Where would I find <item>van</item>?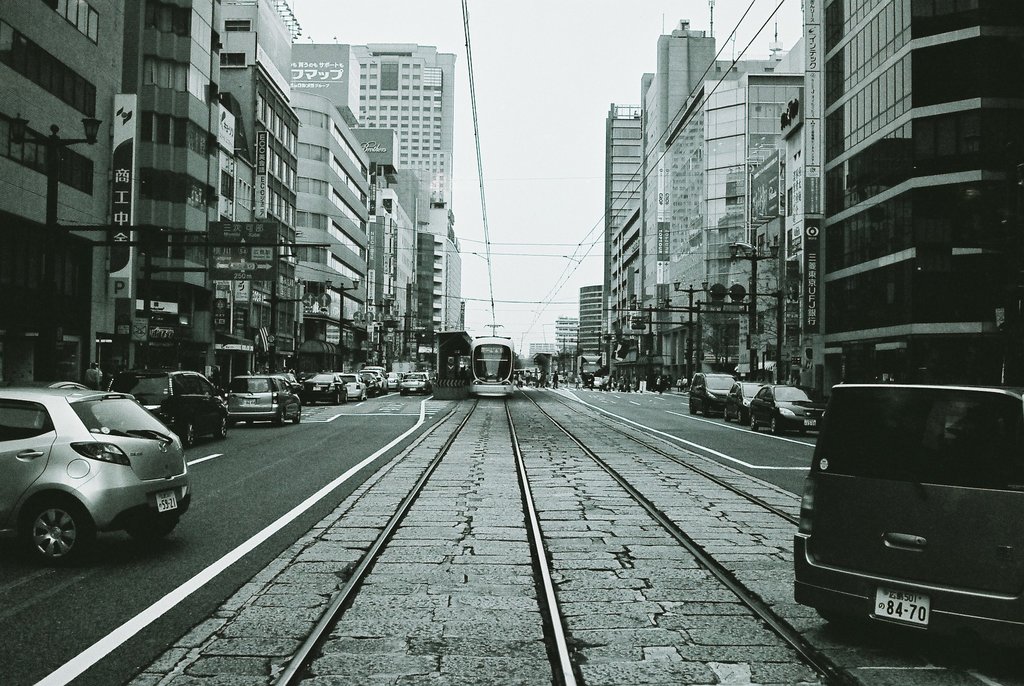
At (left=224, top=372, right=304, bottom=427).
